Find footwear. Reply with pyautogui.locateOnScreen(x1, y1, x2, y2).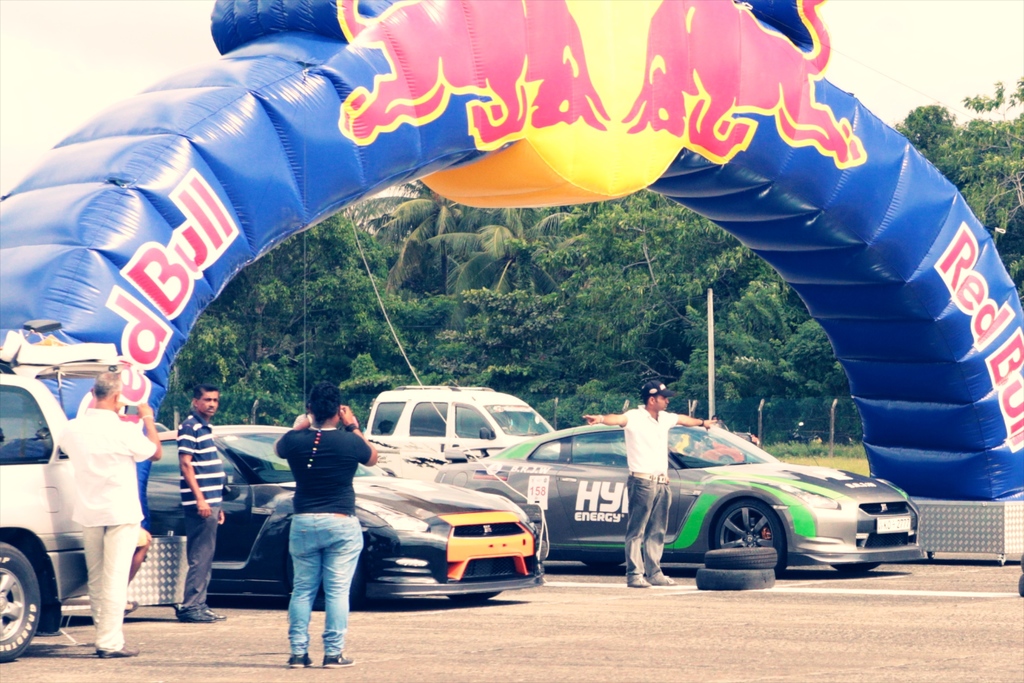
pyautogui.locateOnScreen(627, 572, 653, 592).
